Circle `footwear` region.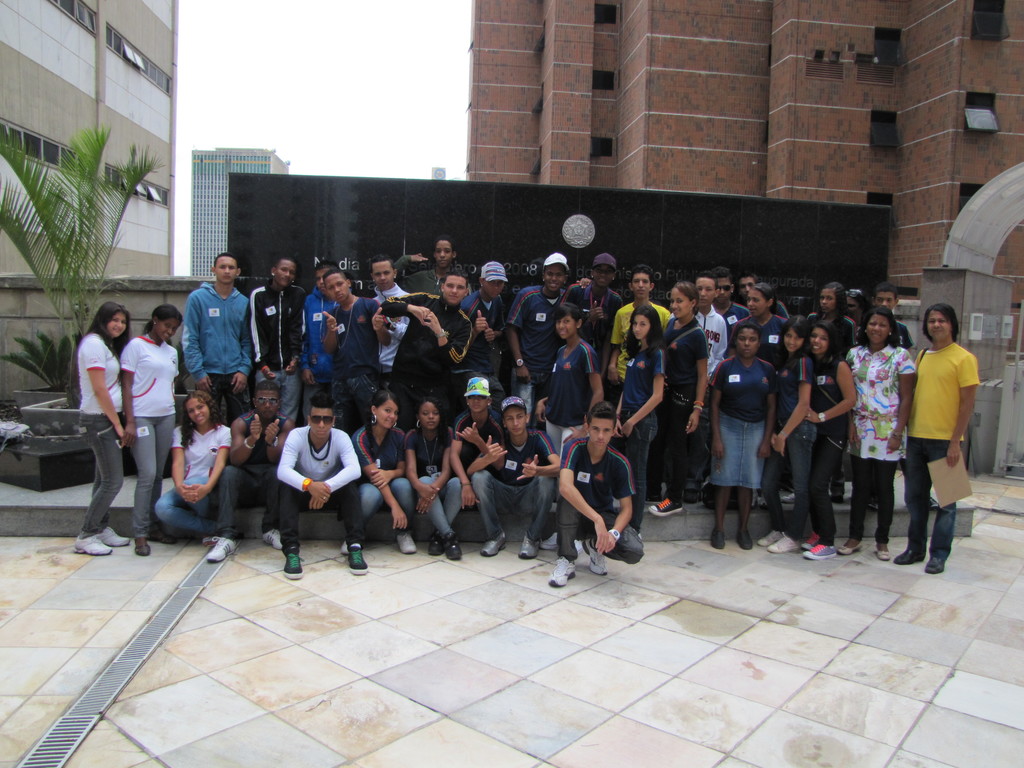
Region: locate(647, 495, 685, 516).
